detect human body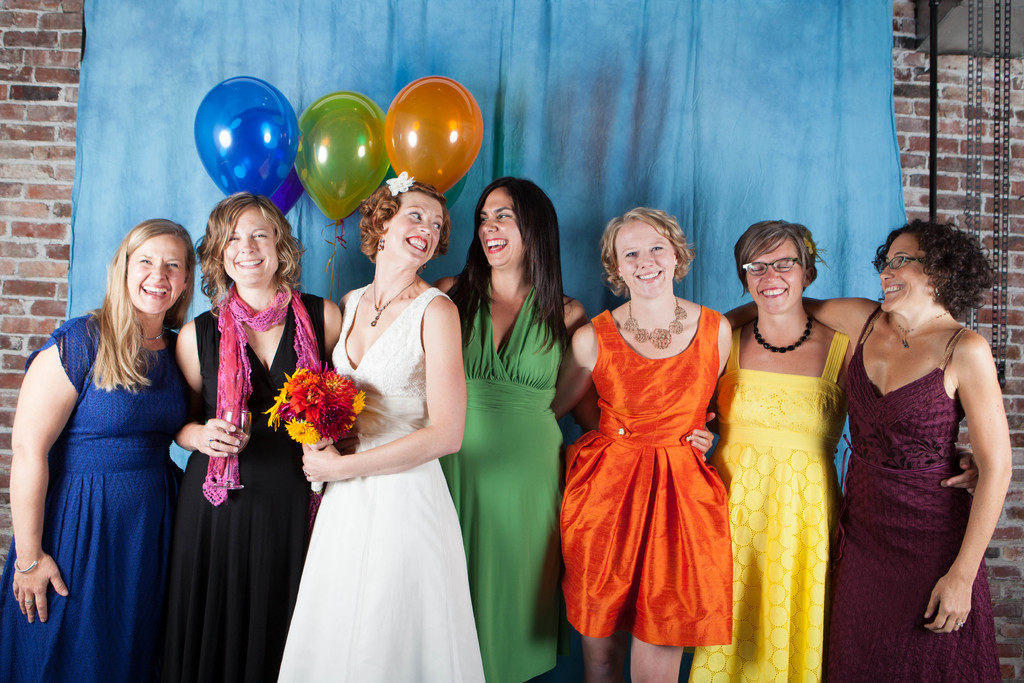
(left=709, top=218, right=979, bottom=682)
